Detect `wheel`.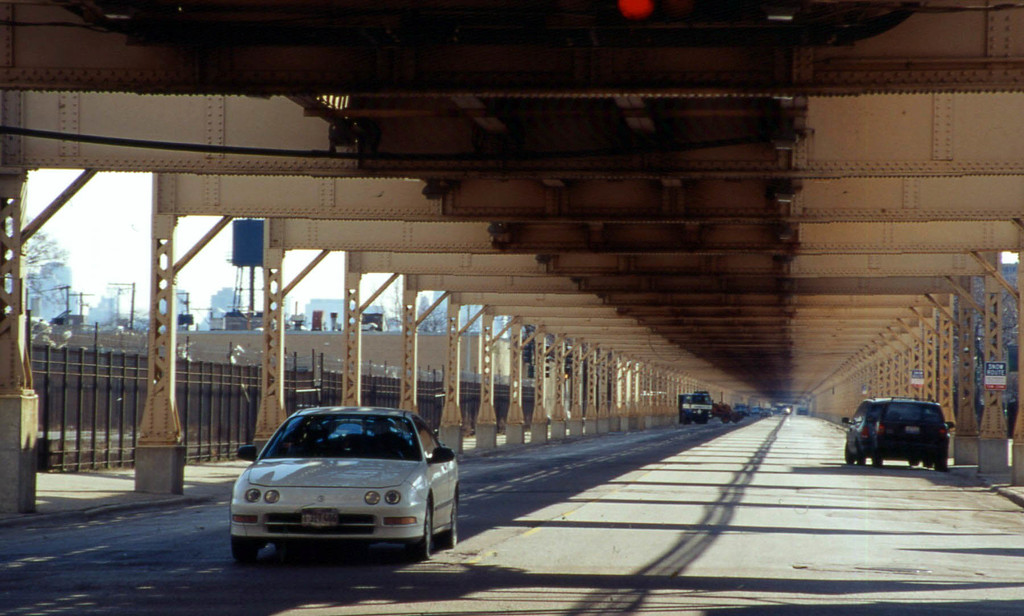
Detected at rect(406, 499, 434, 565).
